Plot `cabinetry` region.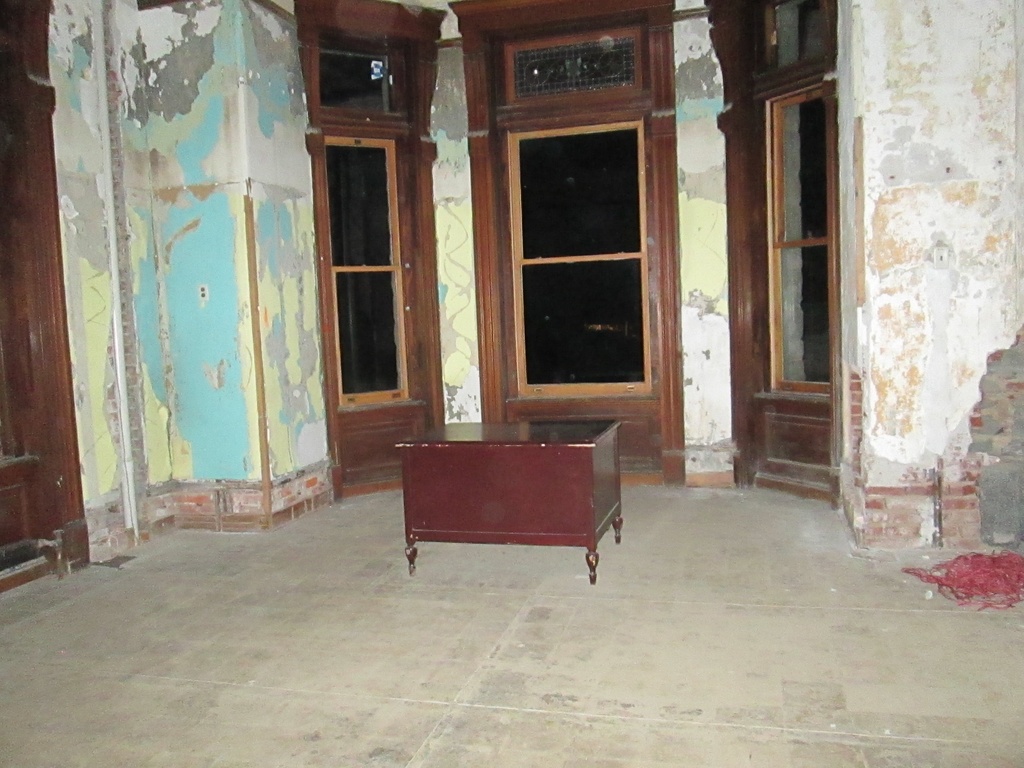
Plotted at left=454, top=3, right=686, bottom=482.
